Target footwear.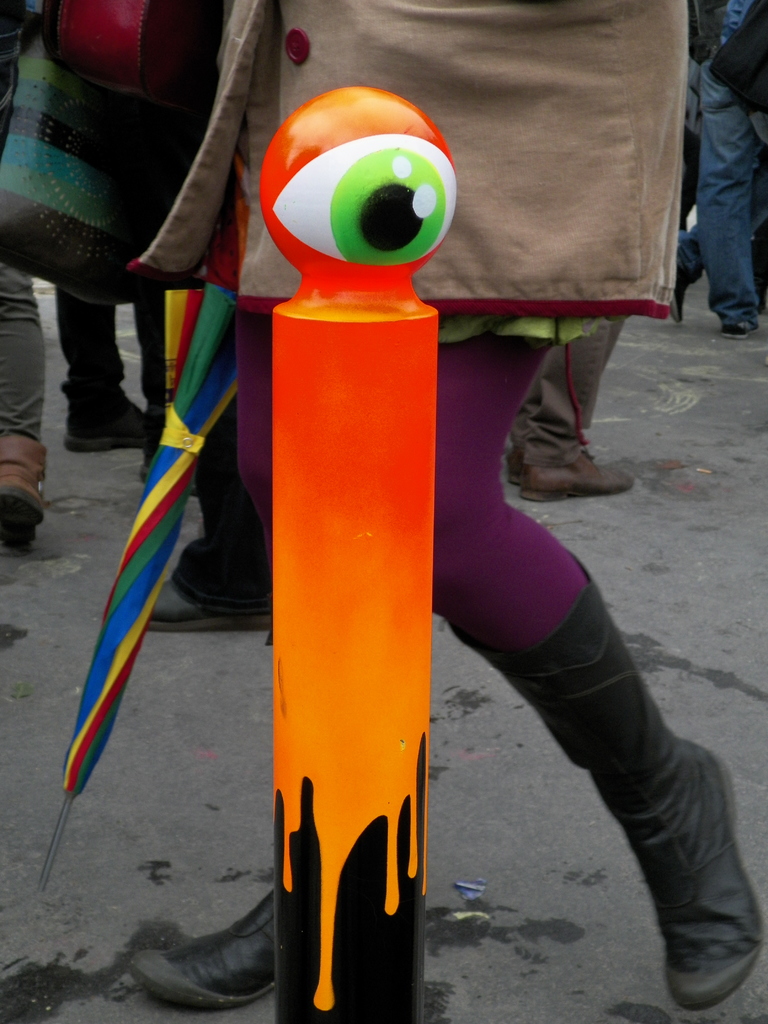
Target region: x1=506 y1=443 x2=524 y2=483.
